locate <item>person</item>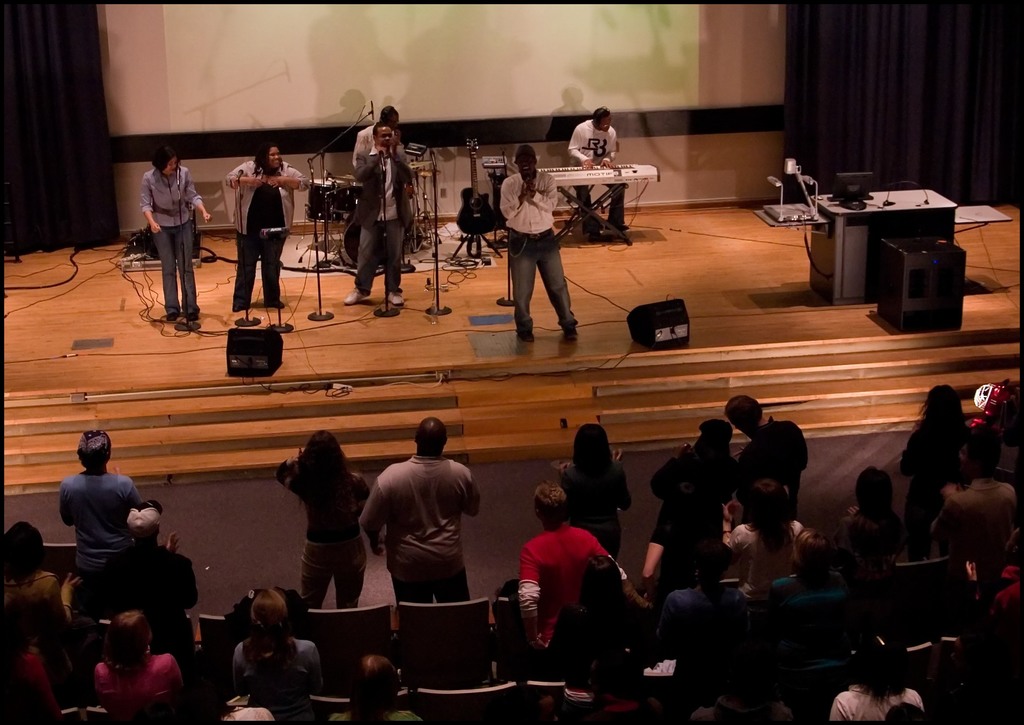
350, 99, 412, 168
